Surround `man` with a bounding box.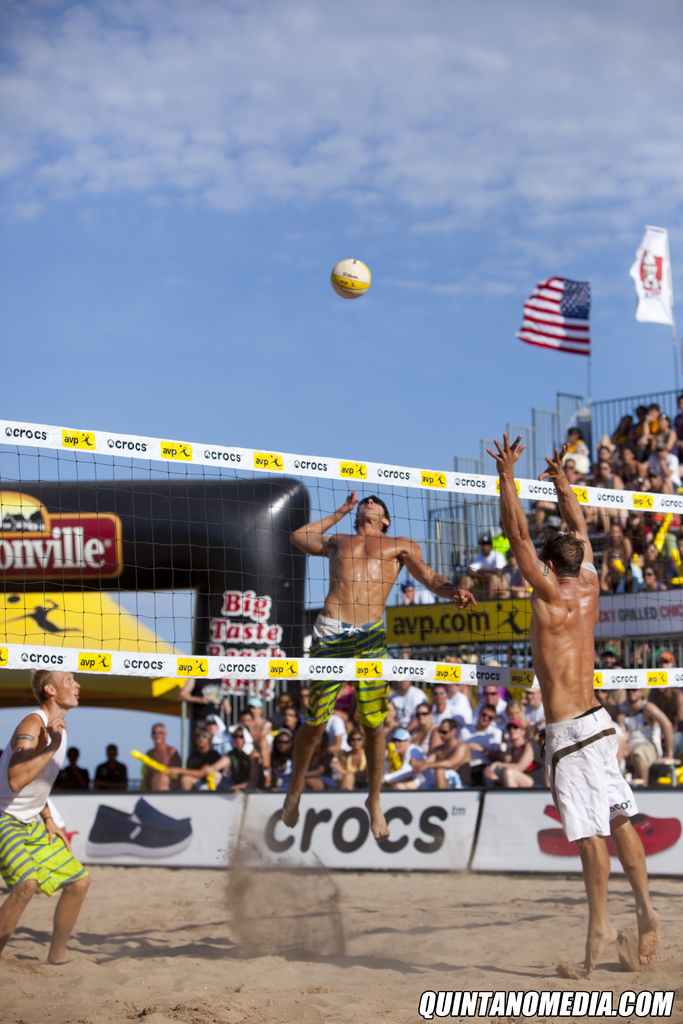
bbox=(136, 722, 181, 794).
